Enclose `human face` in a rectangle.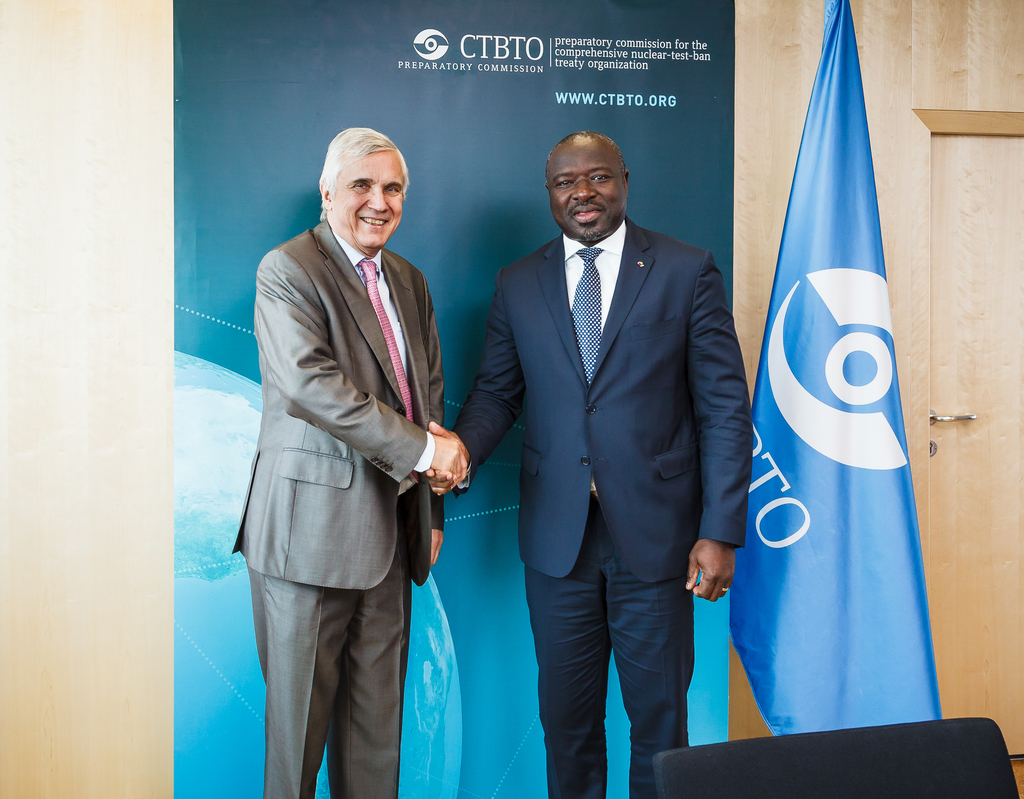
<bbox>545, 147, 625, 239</bbox>.
